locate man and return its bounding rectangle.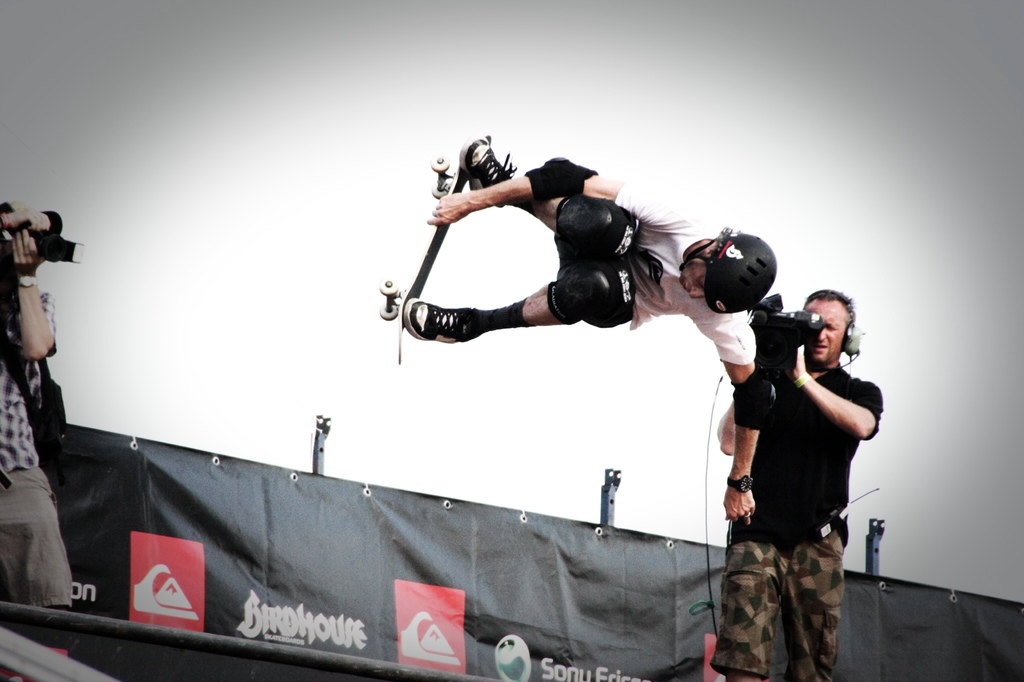
left=705, top=240, right=890, bottom=669.
